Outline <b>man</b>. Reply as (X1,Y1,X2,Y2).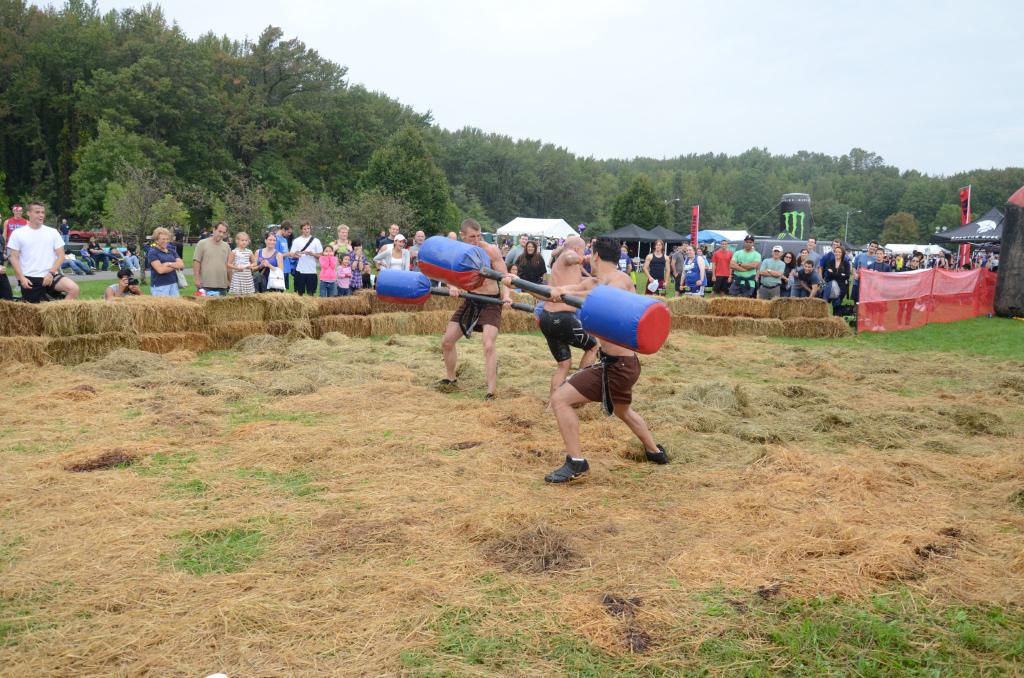
(792,257,829,298).
